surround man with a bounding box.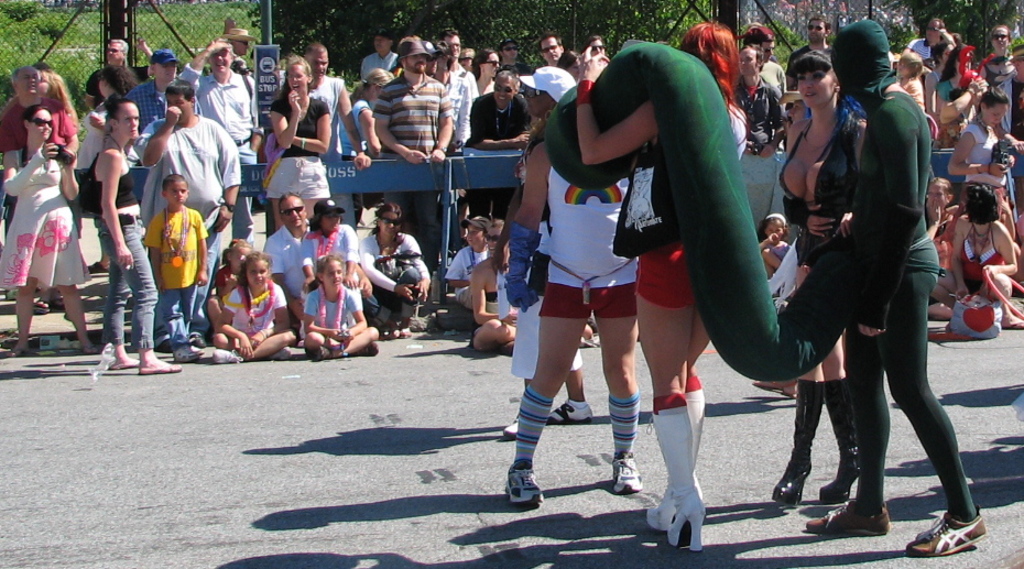
[left=537, top=30, right=567, bottom=69].
